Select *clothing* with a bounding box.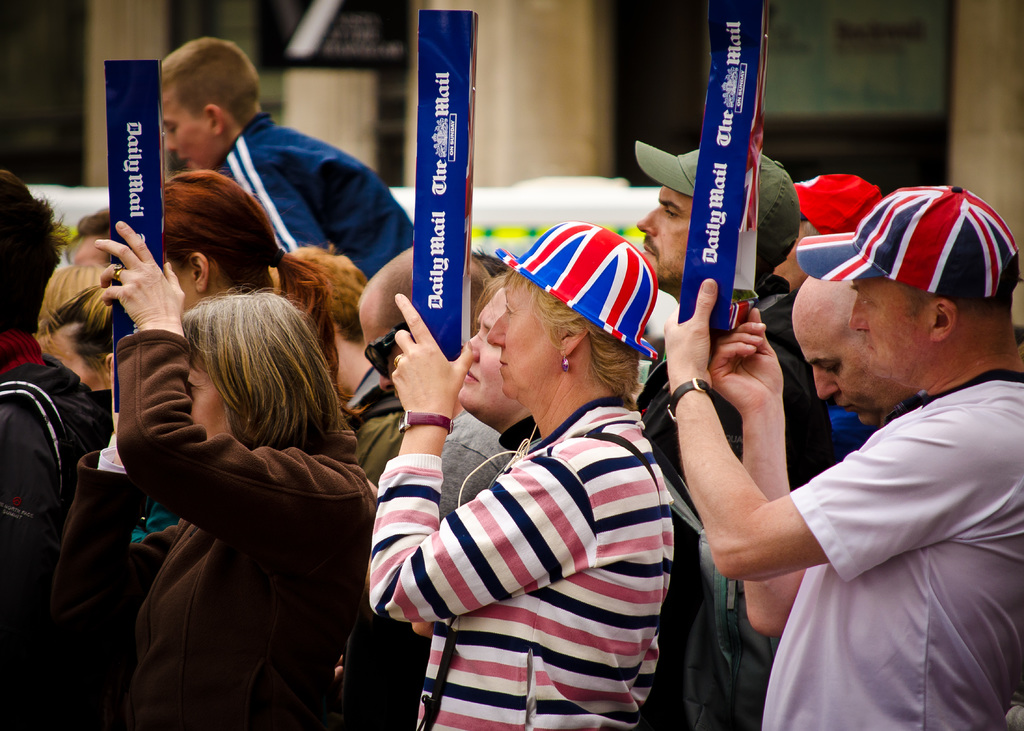
detection(522, 393, 714, 730).
